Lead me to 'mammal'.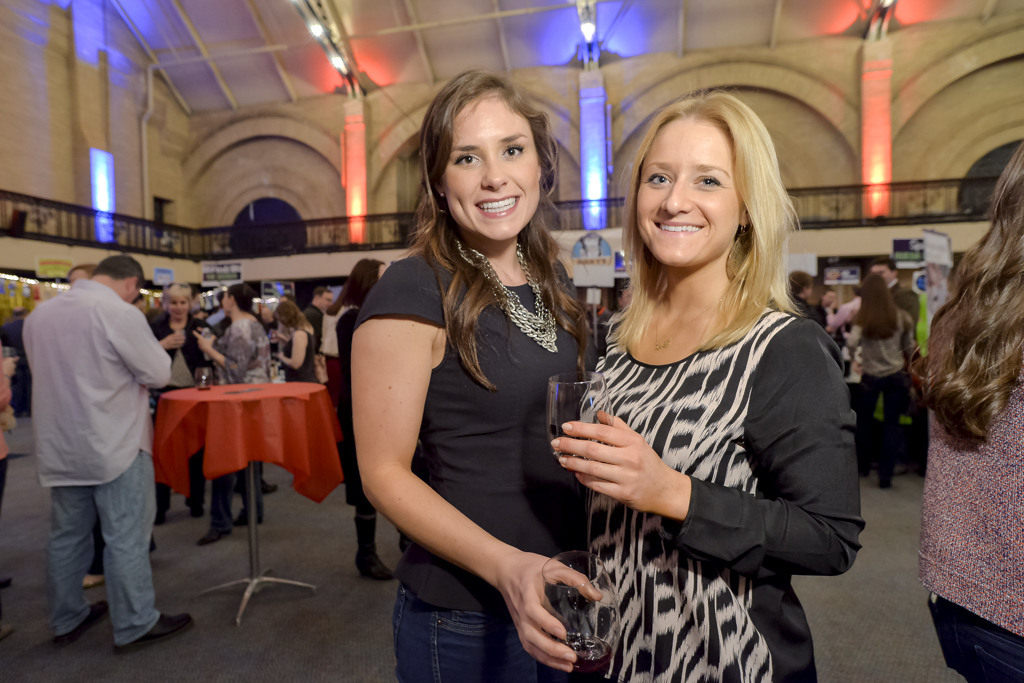
Lead to box=[785, 268, 825, 329].
